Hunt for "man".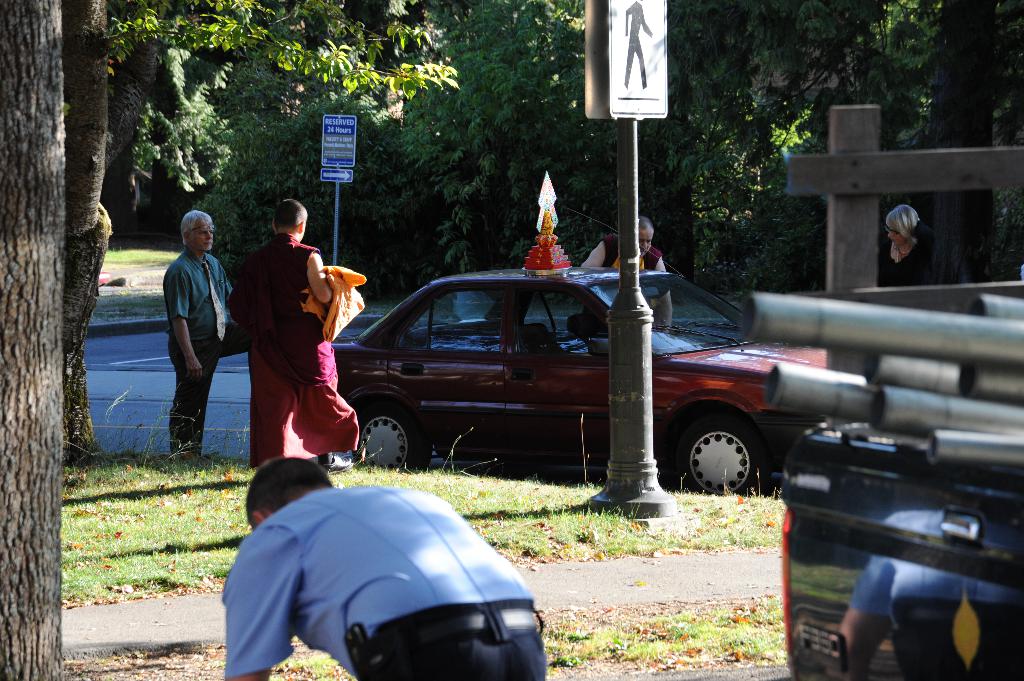
Hunted down at <bbox>577, 219, 669, 332</bbox>.
